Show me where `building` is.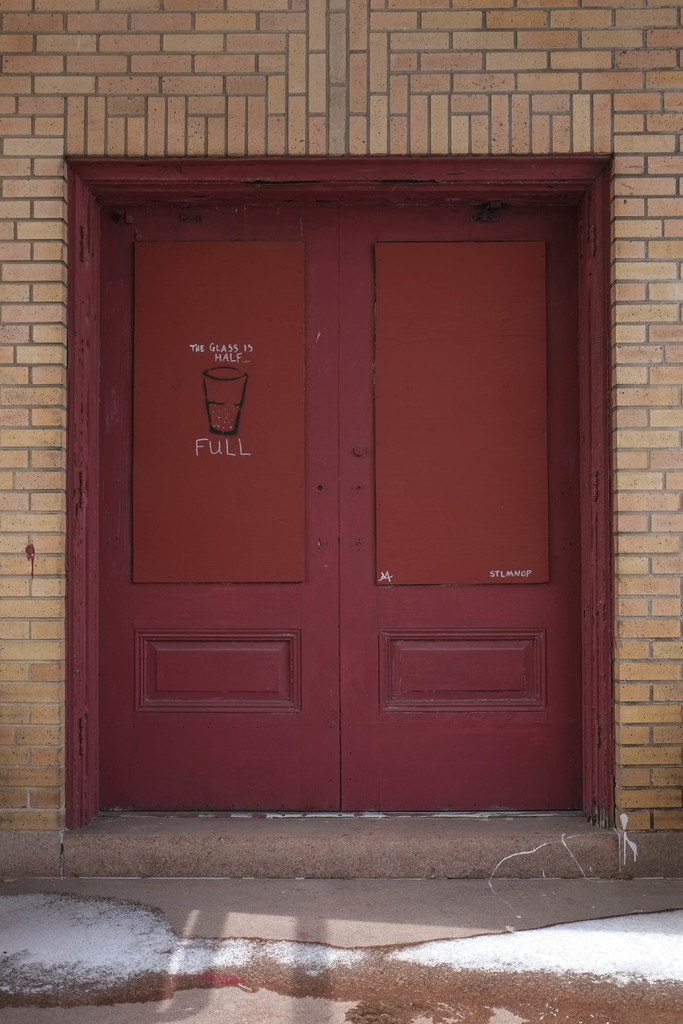
`building` is at left=0, top=0, right=682, bottom=883.
